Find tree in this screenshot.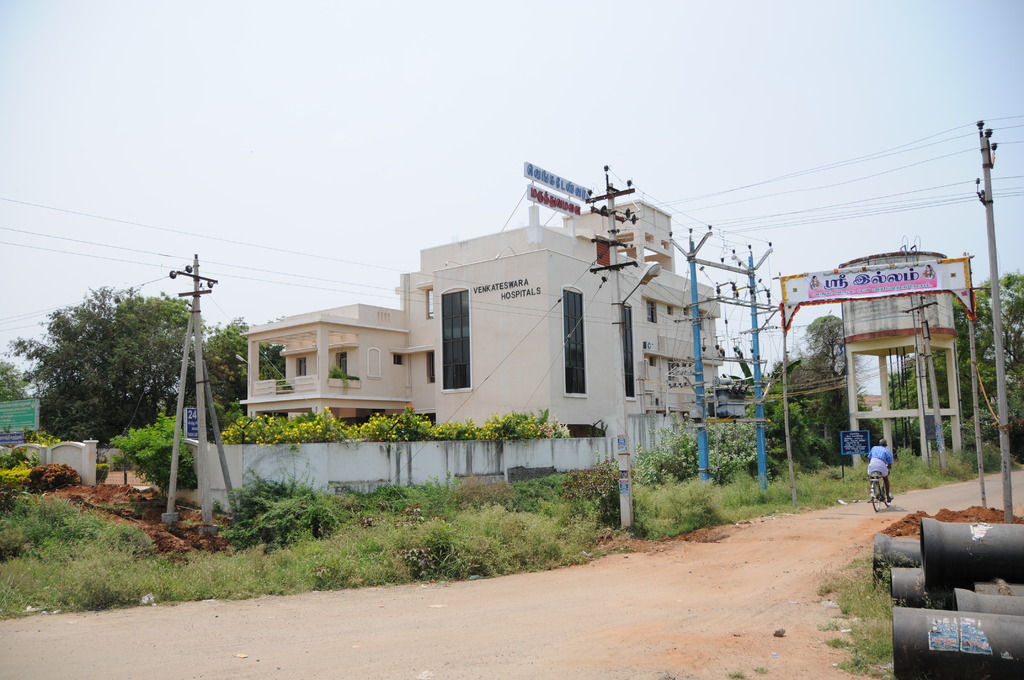
The bounding box for tree is (36,273,166,486).
